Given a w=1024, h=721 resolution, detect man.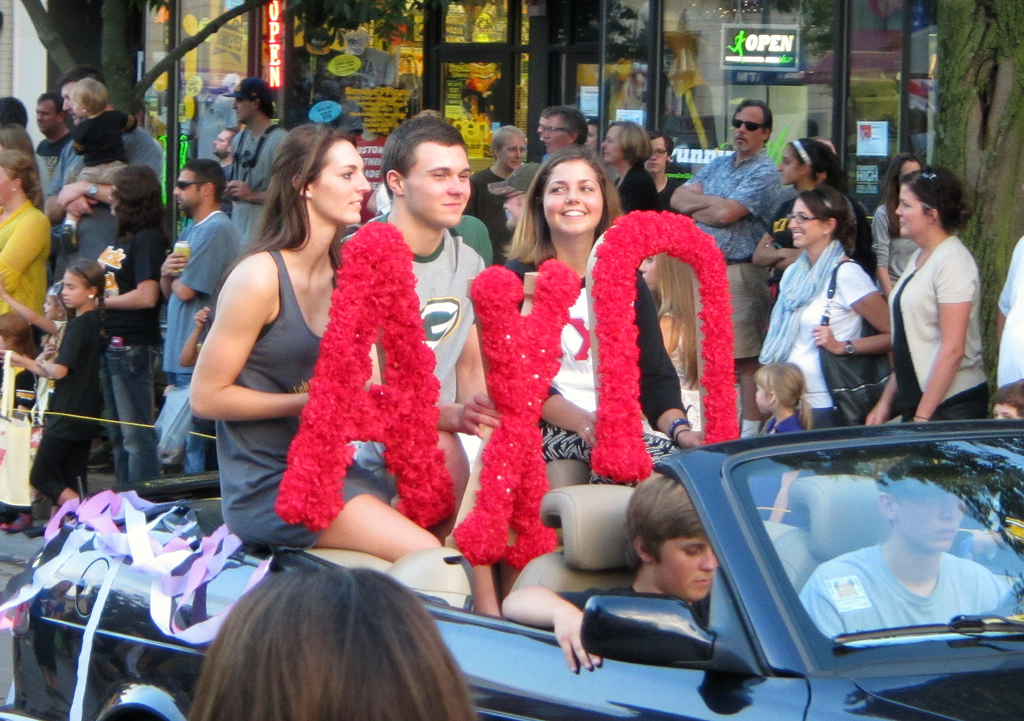
select_region(223, 79, 290, 253).
